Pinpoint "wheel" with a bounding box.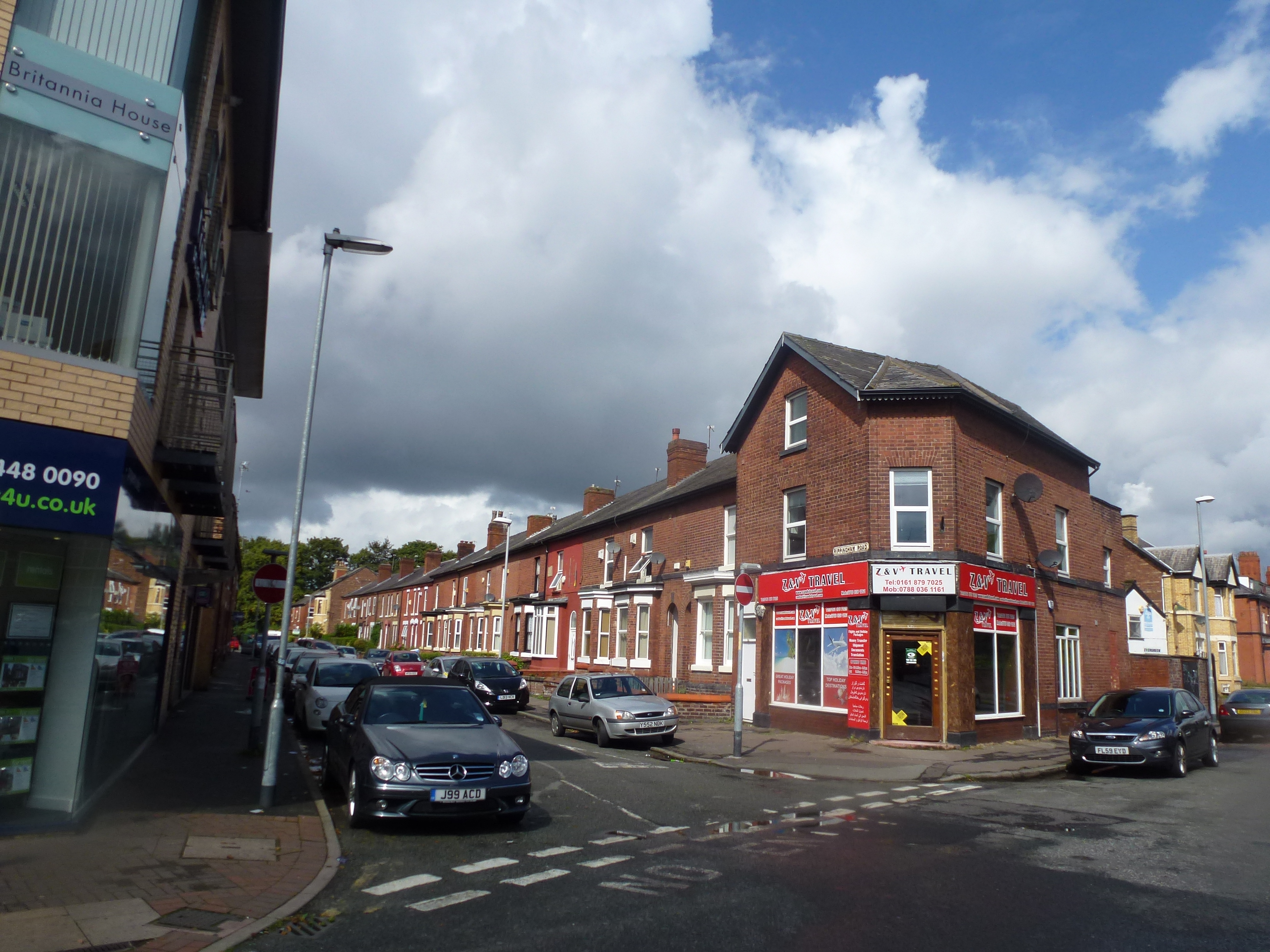
rect(175, 212, 179, 219).
